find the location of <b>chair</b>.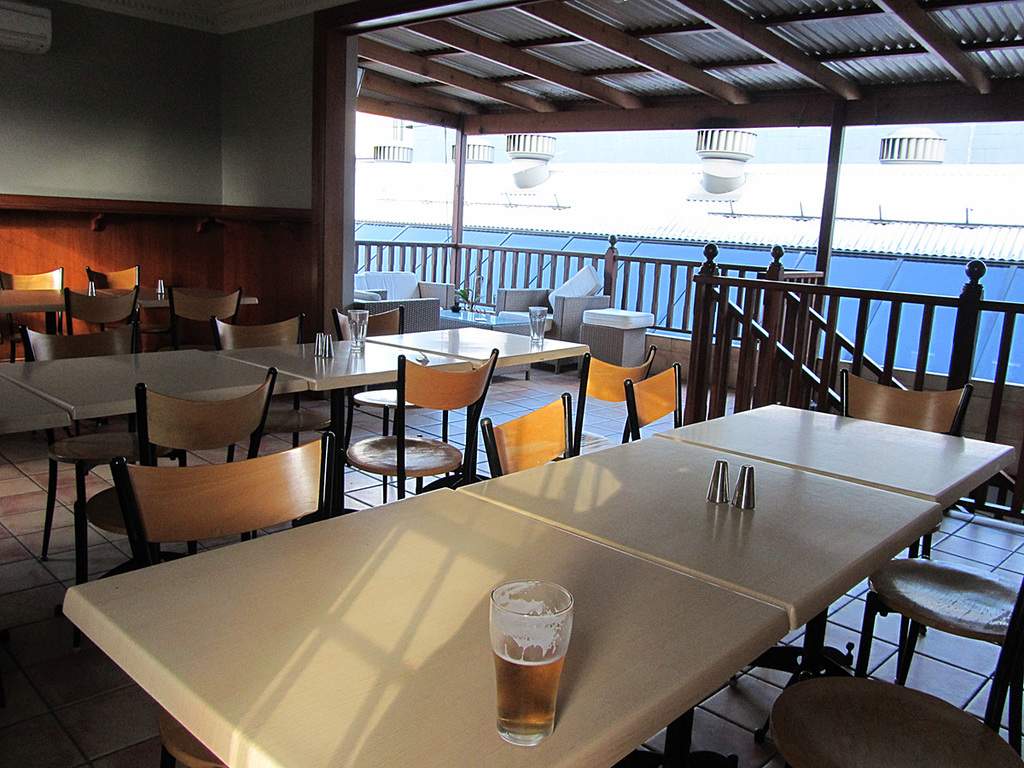
Location: rect(771, 670, 1023, 767).
